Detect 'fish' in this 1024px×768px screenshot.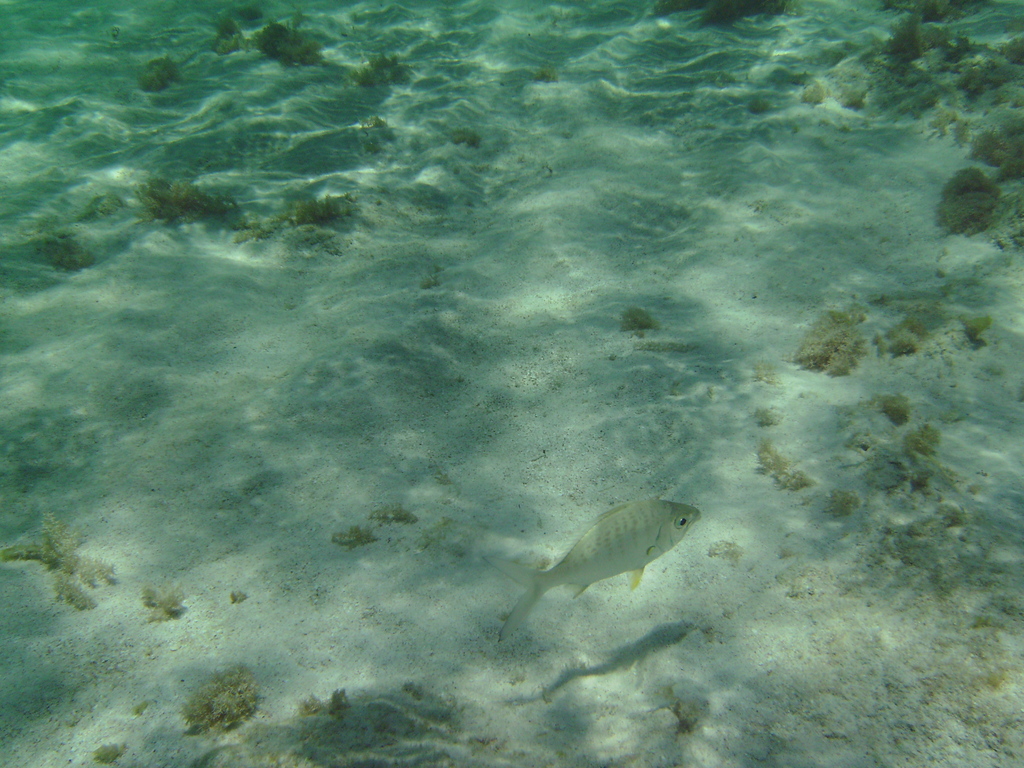
Detection: box(490, 492, 710, 634).
